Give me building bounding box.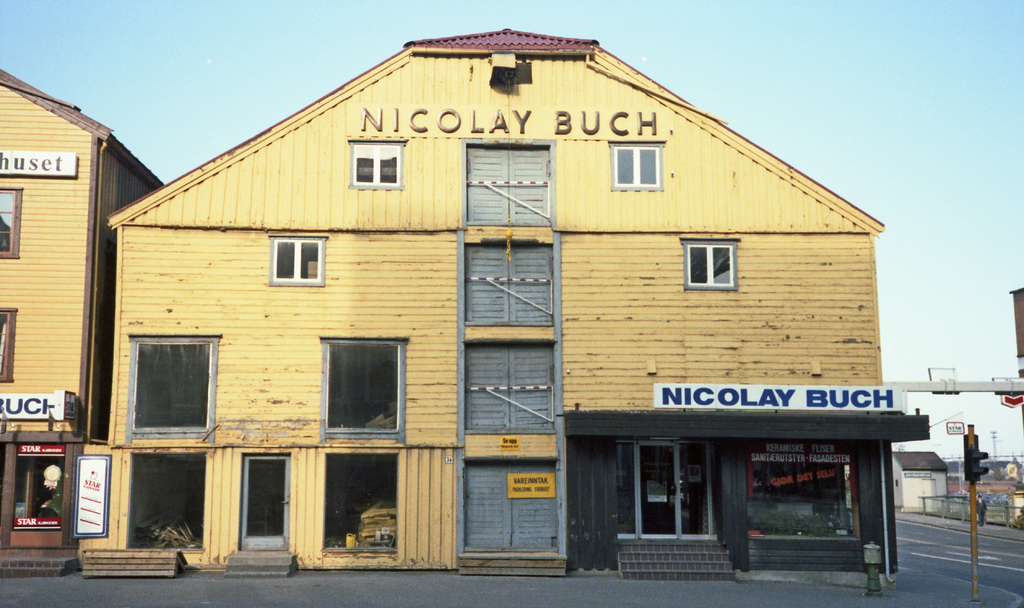
(76,26,931,578).
